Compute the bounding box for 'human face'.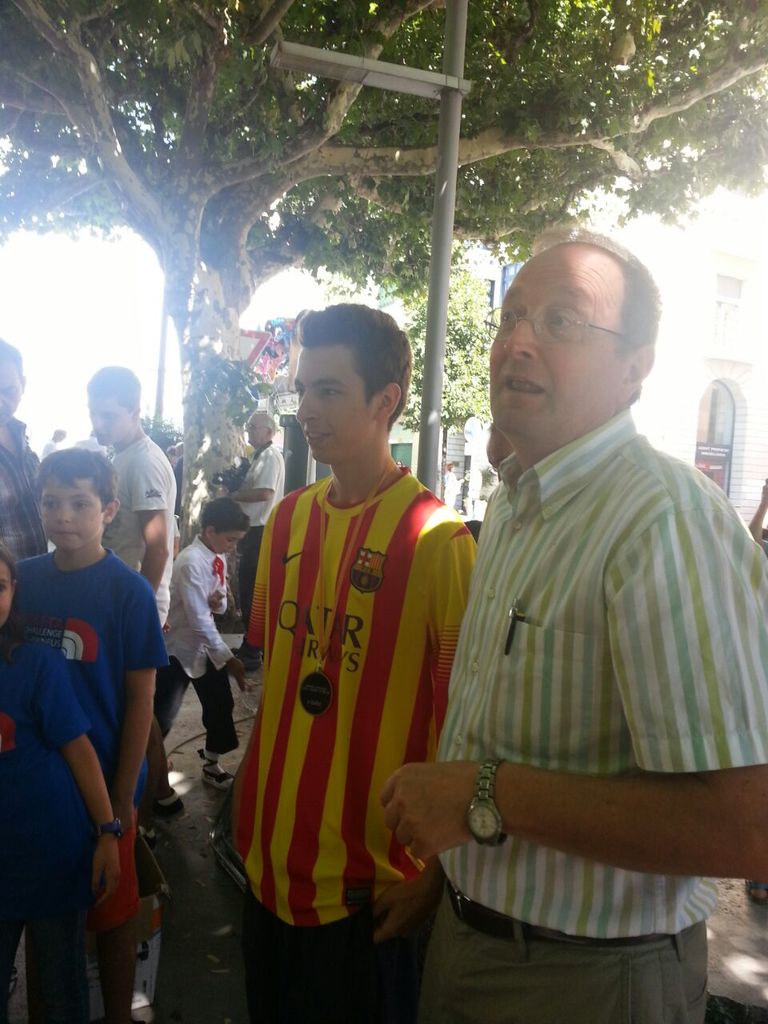
(x1=86, y1=396, x2=127, y2=449).
